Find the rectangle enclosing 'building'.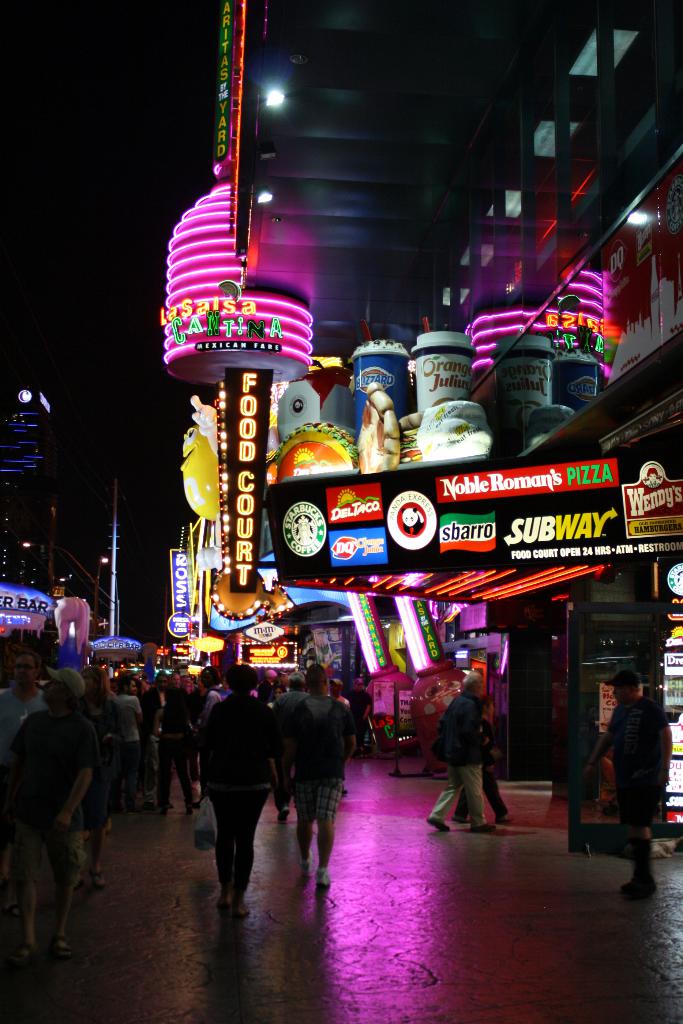
[x1=0, y1=388, x2=54, y2=488].
